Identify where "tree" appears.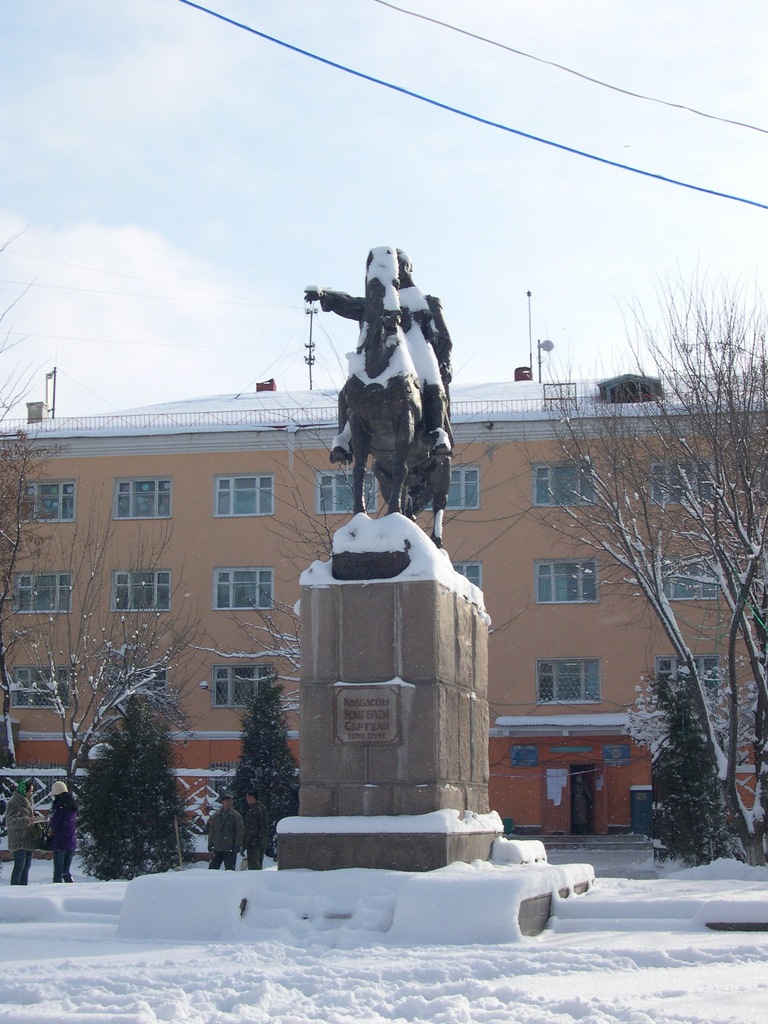
Appears at <bbox>217, 659, 315, 879</bbox>.
